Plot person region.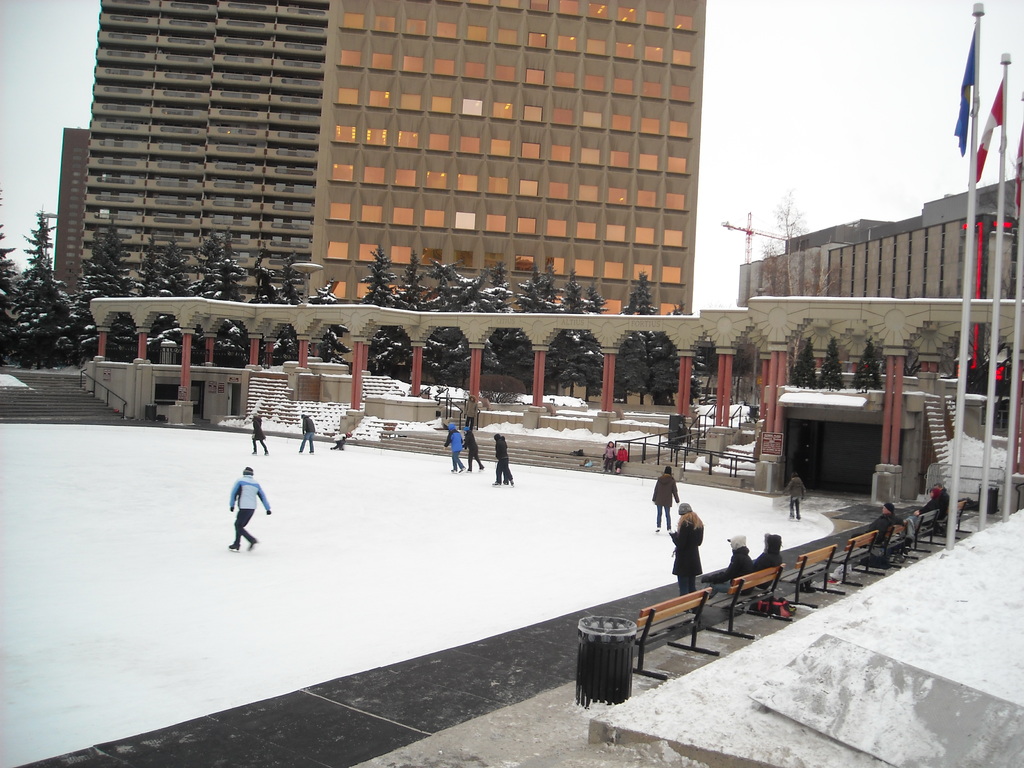
Plotted at [x1=600, y1=440, x2=616, y2=476].
